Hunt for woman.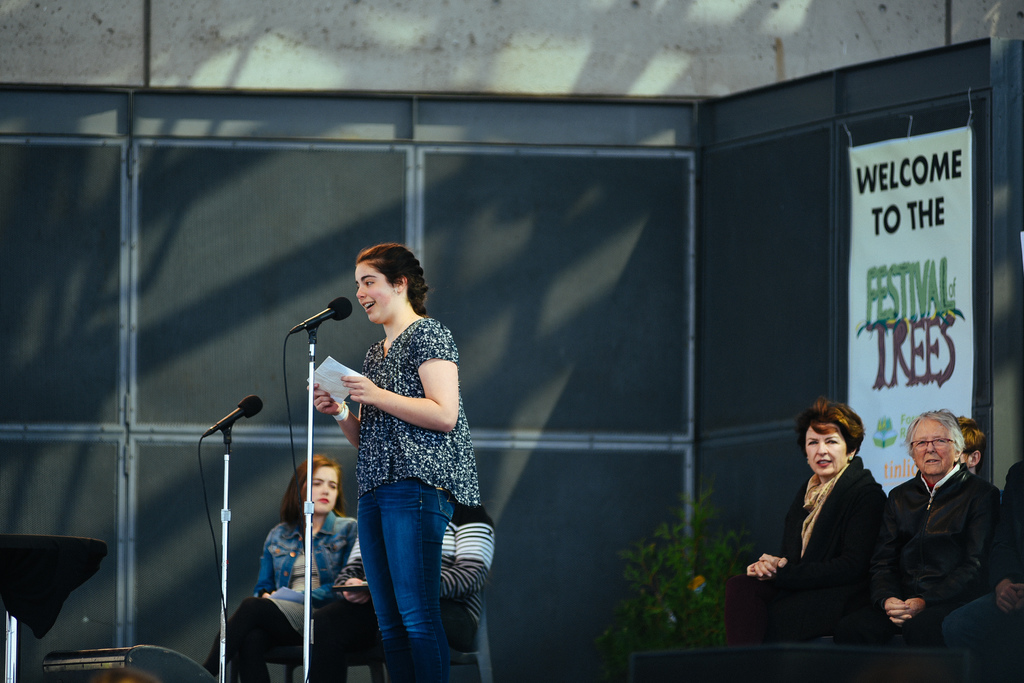
Hunted down at x1=310 y1=241 x2=486 y2=677.
